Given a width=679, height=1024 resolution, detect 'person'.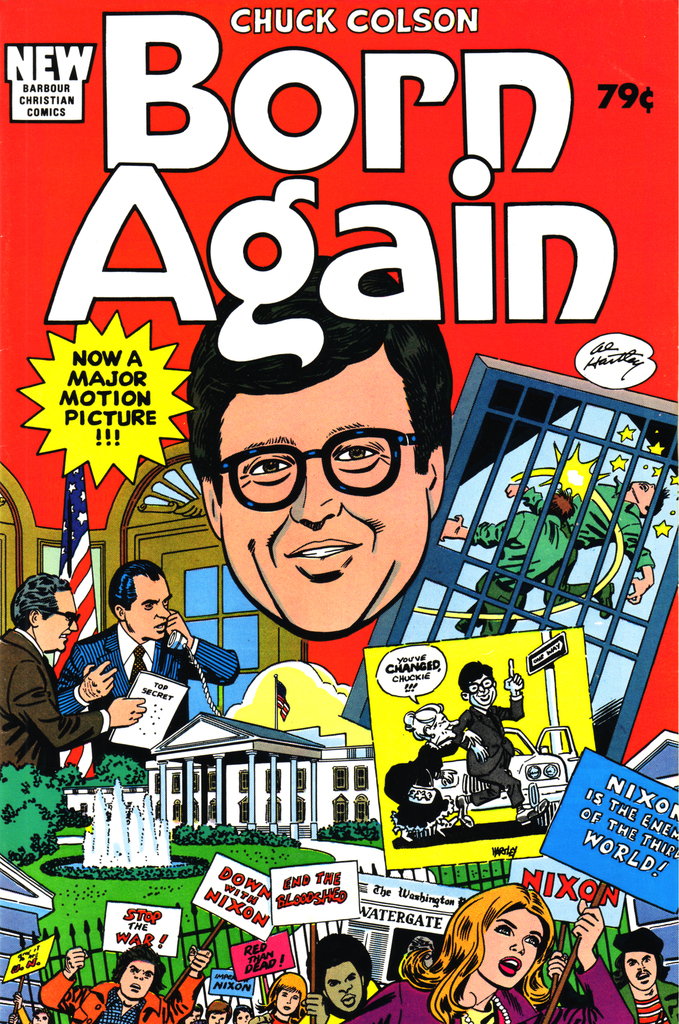
376/705/474/832.
